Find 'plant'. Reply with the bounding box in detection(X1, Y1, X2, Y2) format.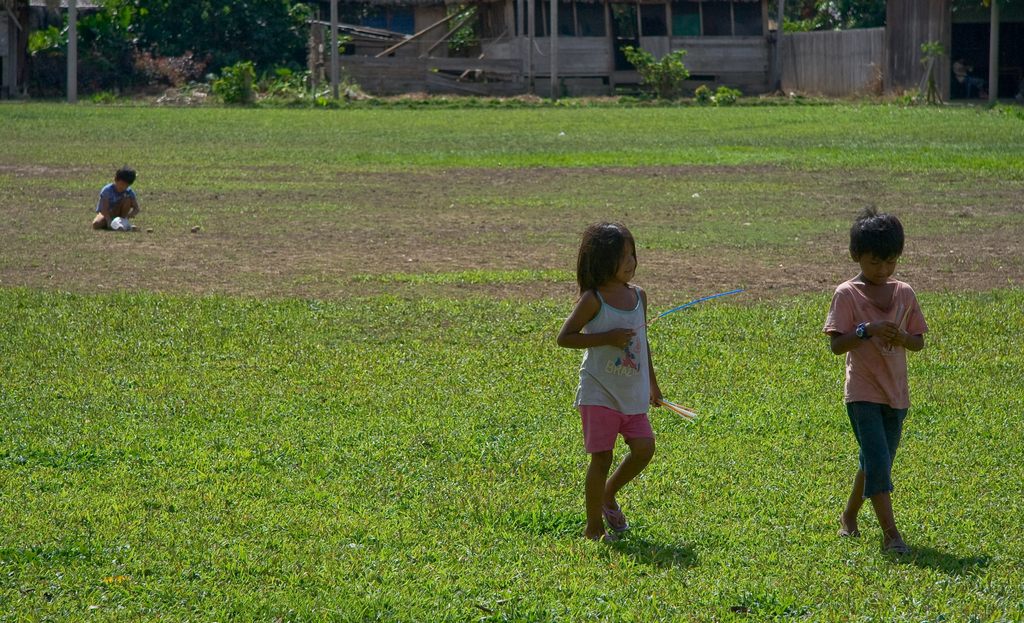
detection(5, 0, 131, 64).
